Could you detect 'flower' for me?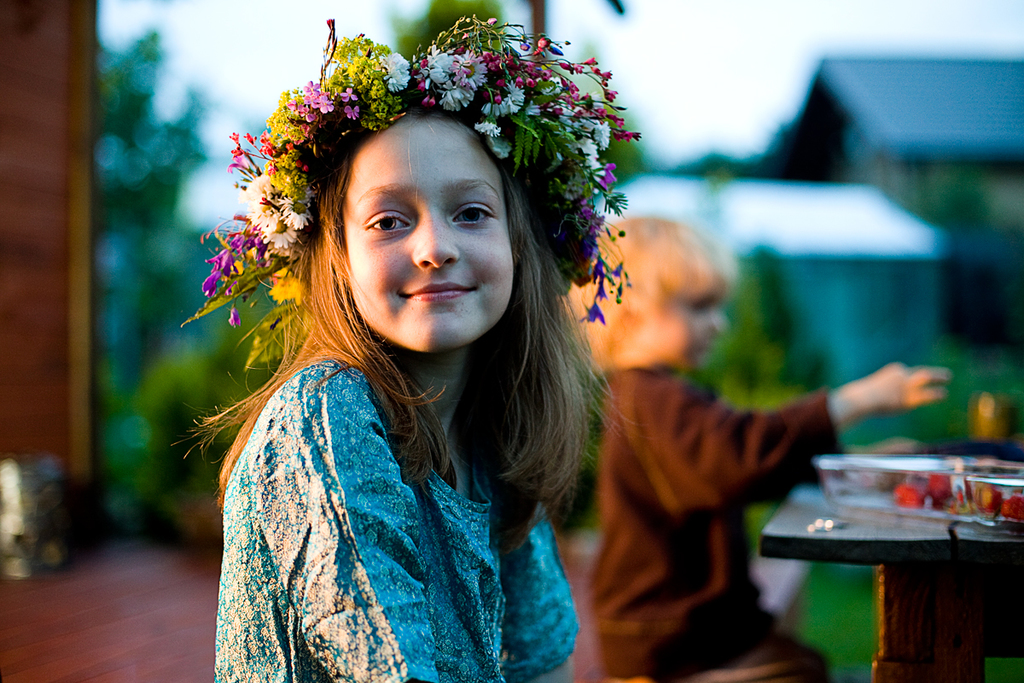
Detection result: BBox(382, 50, 410, 92).
